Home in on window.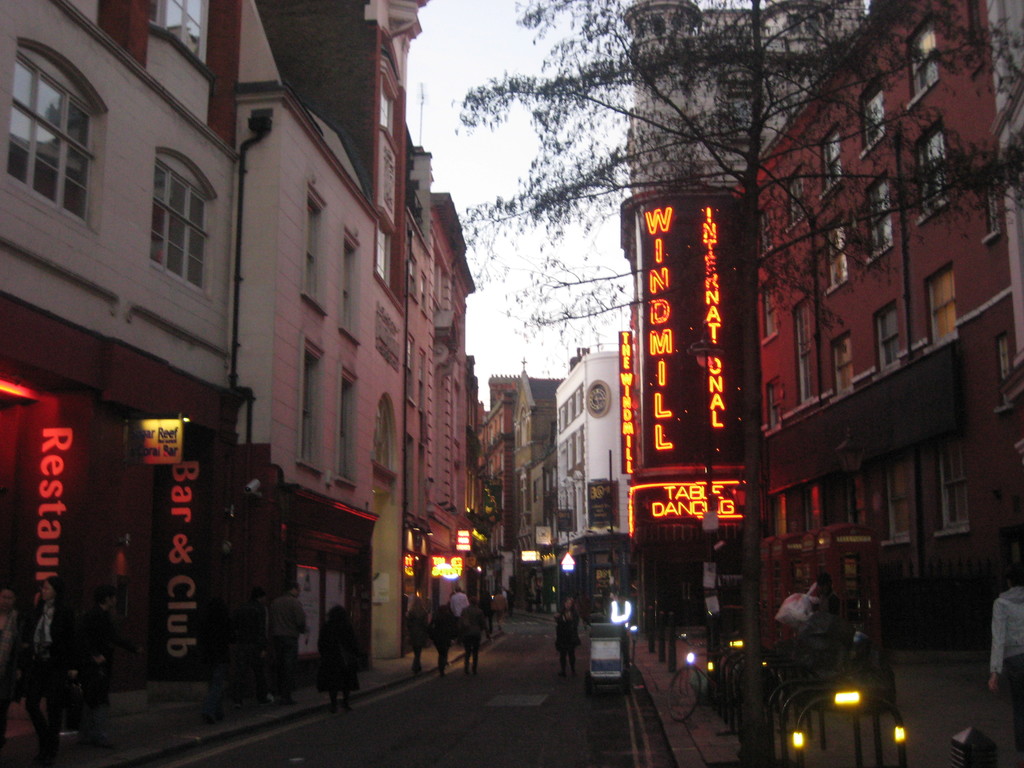
Homed in at box(367, 405, 396, 470).
